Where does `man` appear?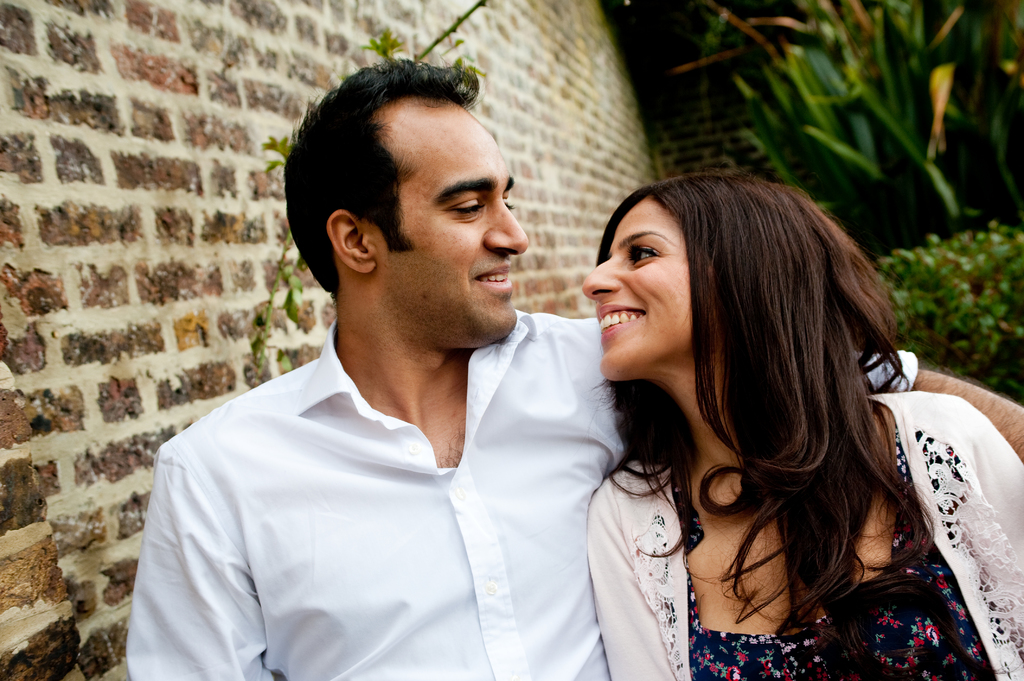
Appears at [122,54,1023,680].
